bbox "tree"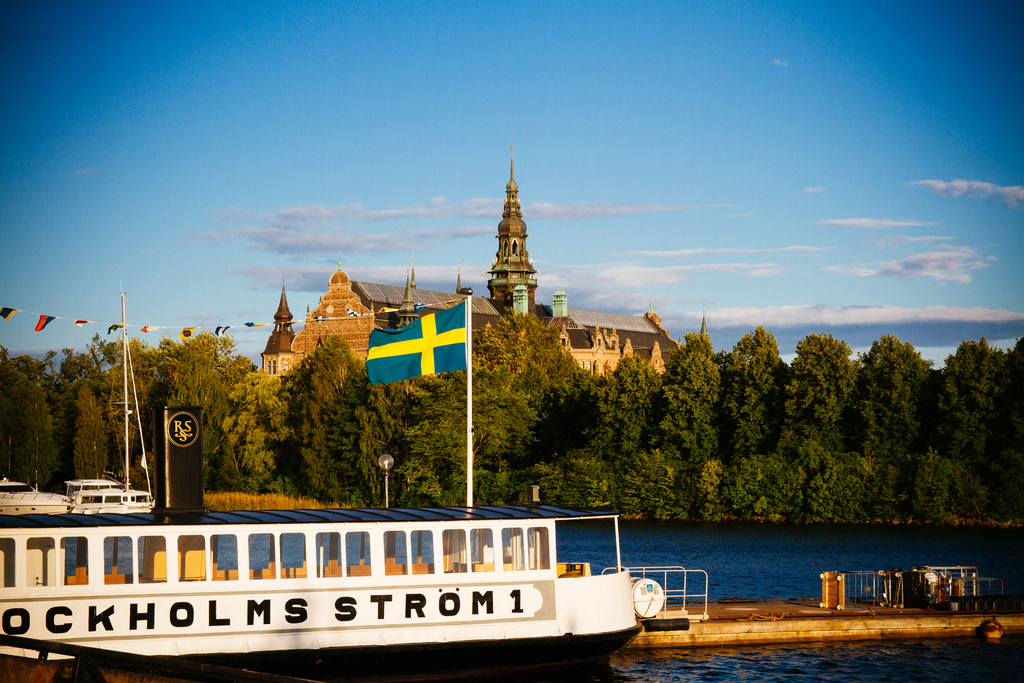
[x1=896, y1=313, x2=1007, y2=534]
